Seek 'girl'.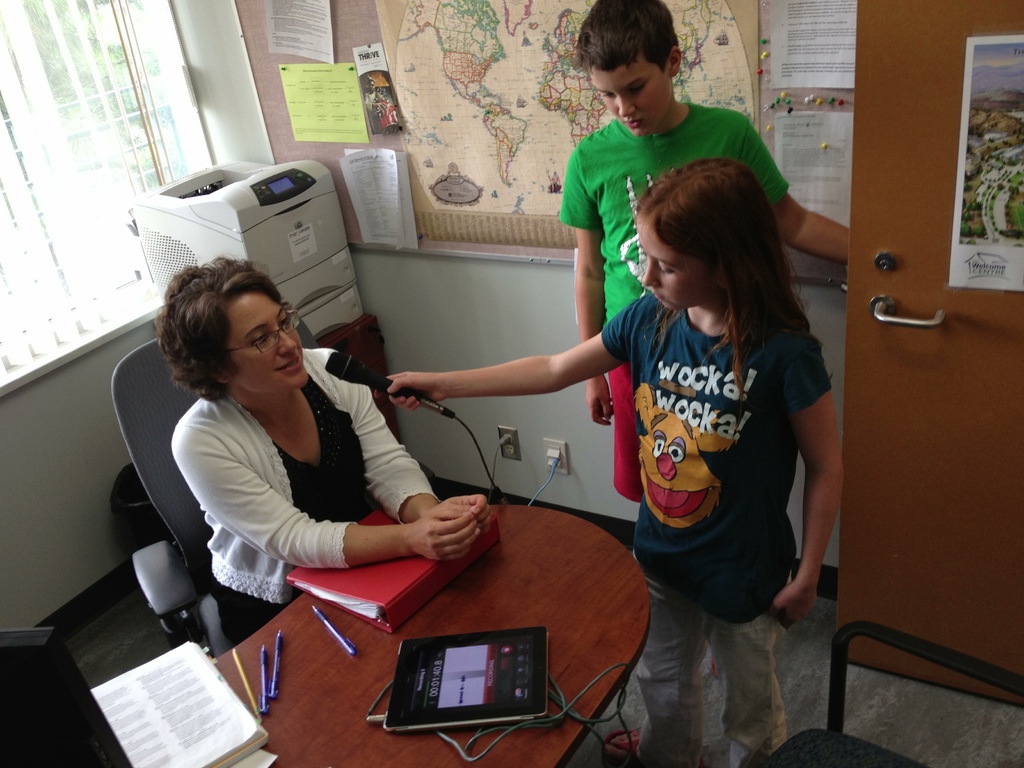
box(372, 162, 840, 761).
